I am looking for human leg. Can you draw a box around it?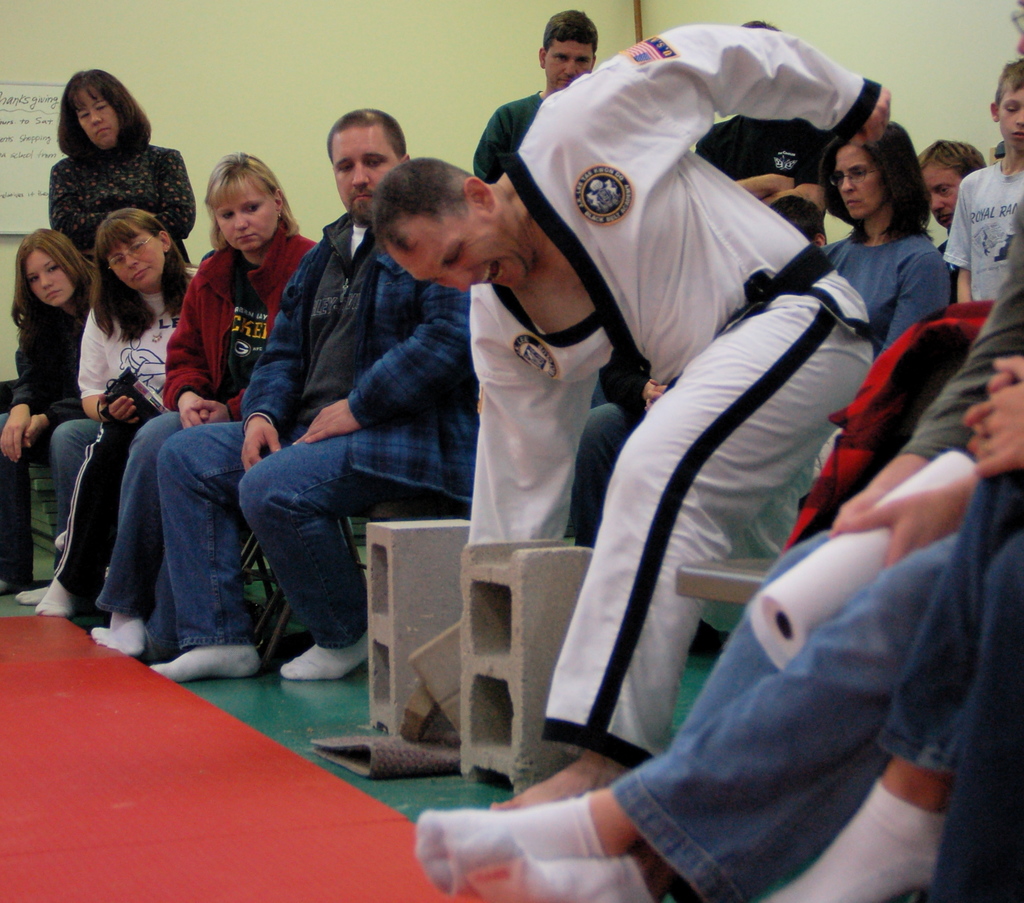
Sure, the bounding box is 38 422 127 620.
